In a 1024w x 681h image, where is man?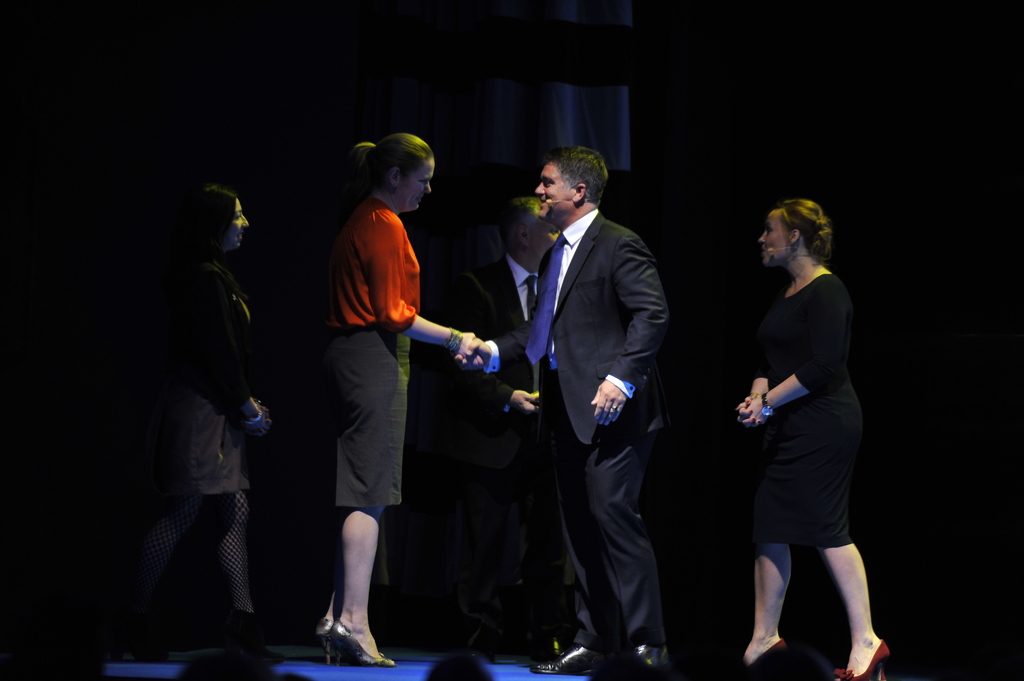
select_region(467, 195, 566, 674).
